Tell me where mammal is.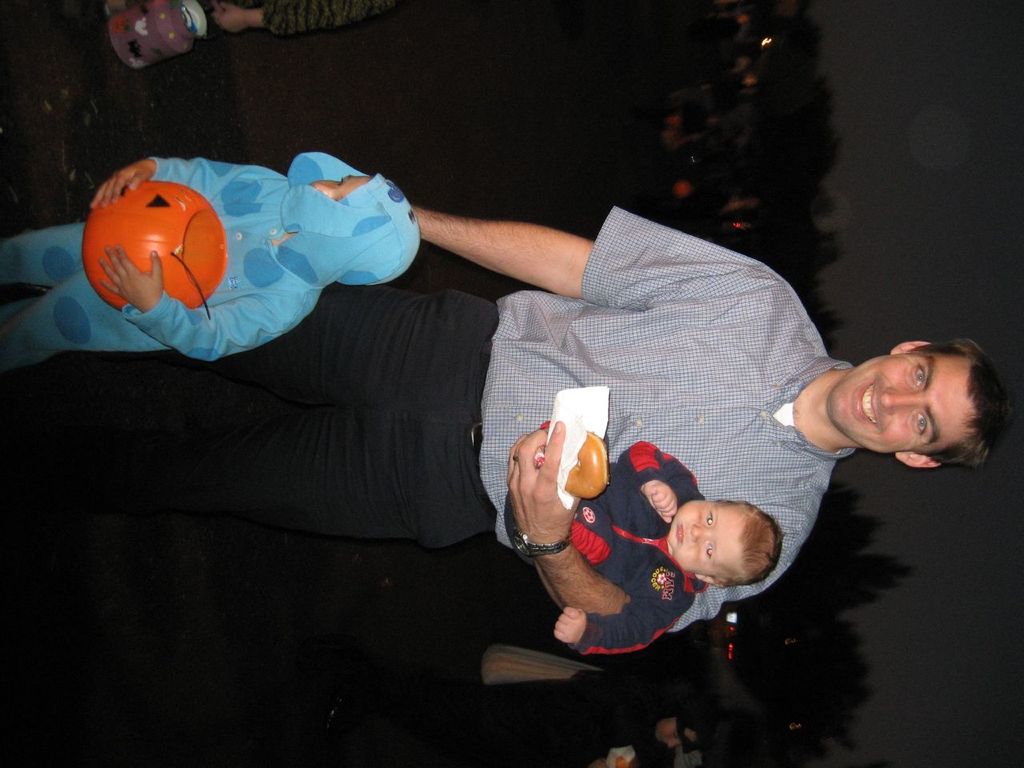
mammal is at pyautogui.locateOnScreen(0, 194, 1016, 634).
